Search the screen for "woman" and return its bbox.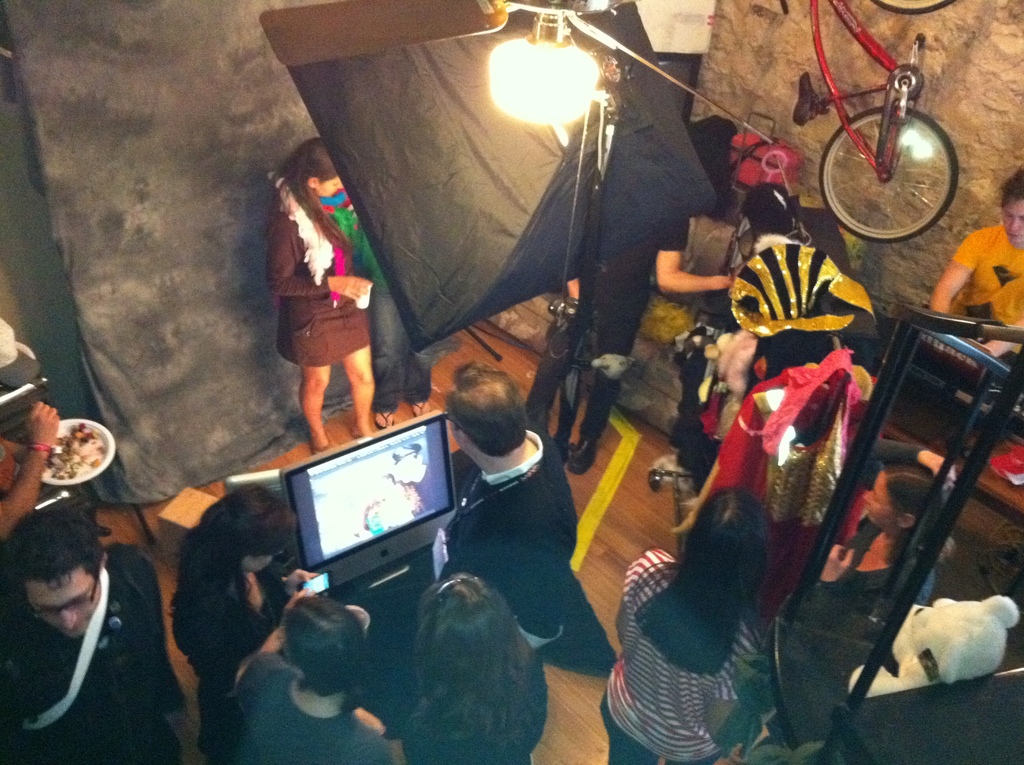
Found: {"left": 929, "top": 155, "right": 1023, "bottom": 378}.
